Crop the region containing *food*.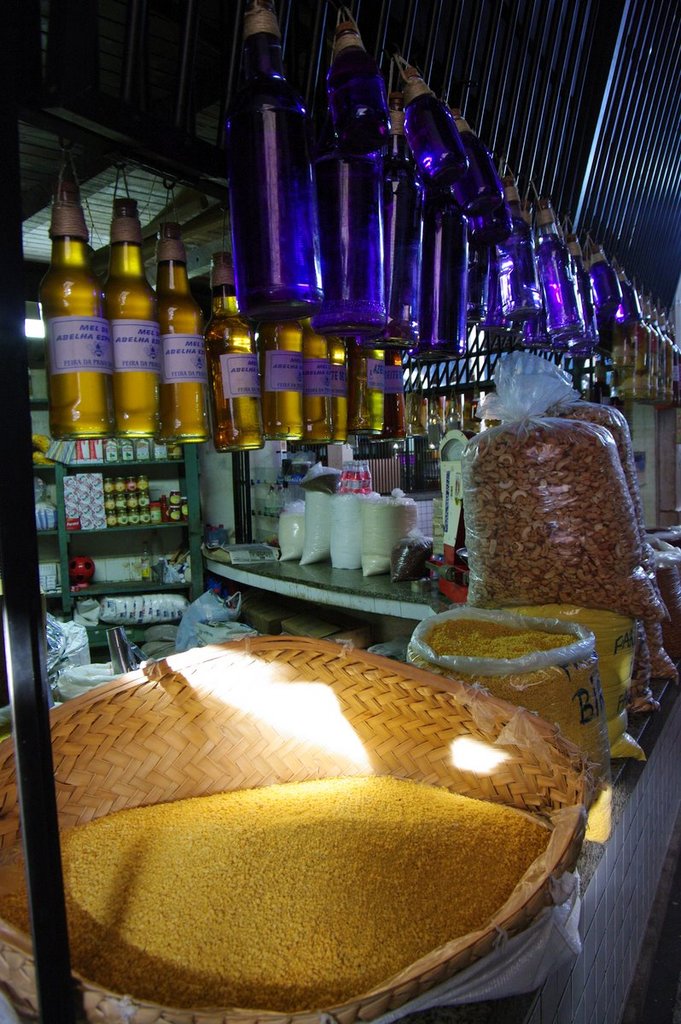
Crop region: 0 773 557 1016.
